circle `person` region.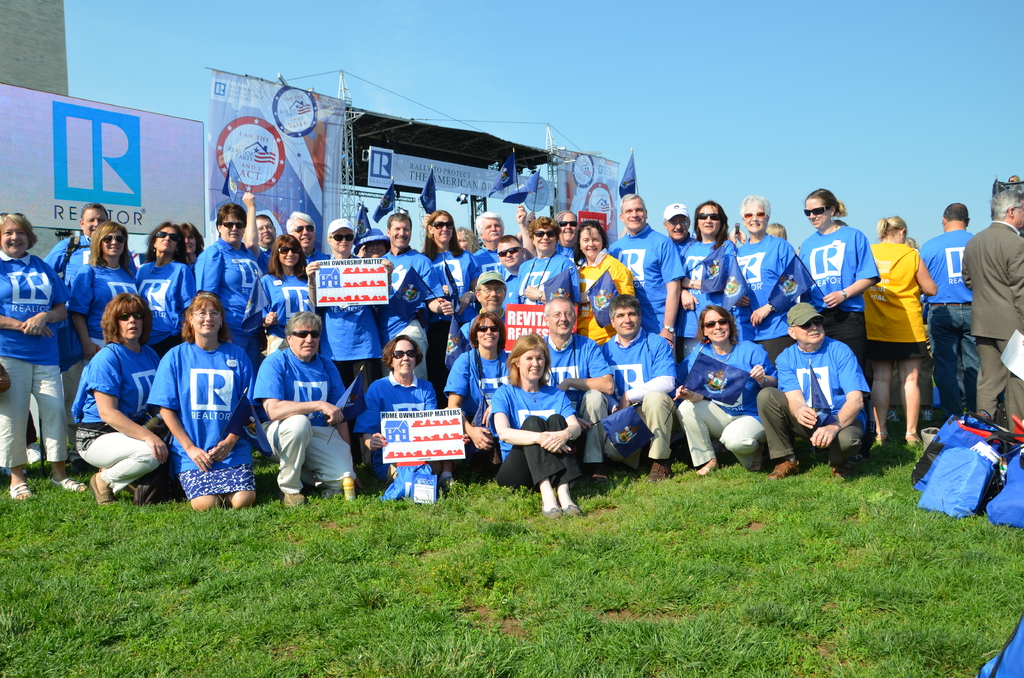
Region: (left=540, top=207, right=588, bottom=262).
